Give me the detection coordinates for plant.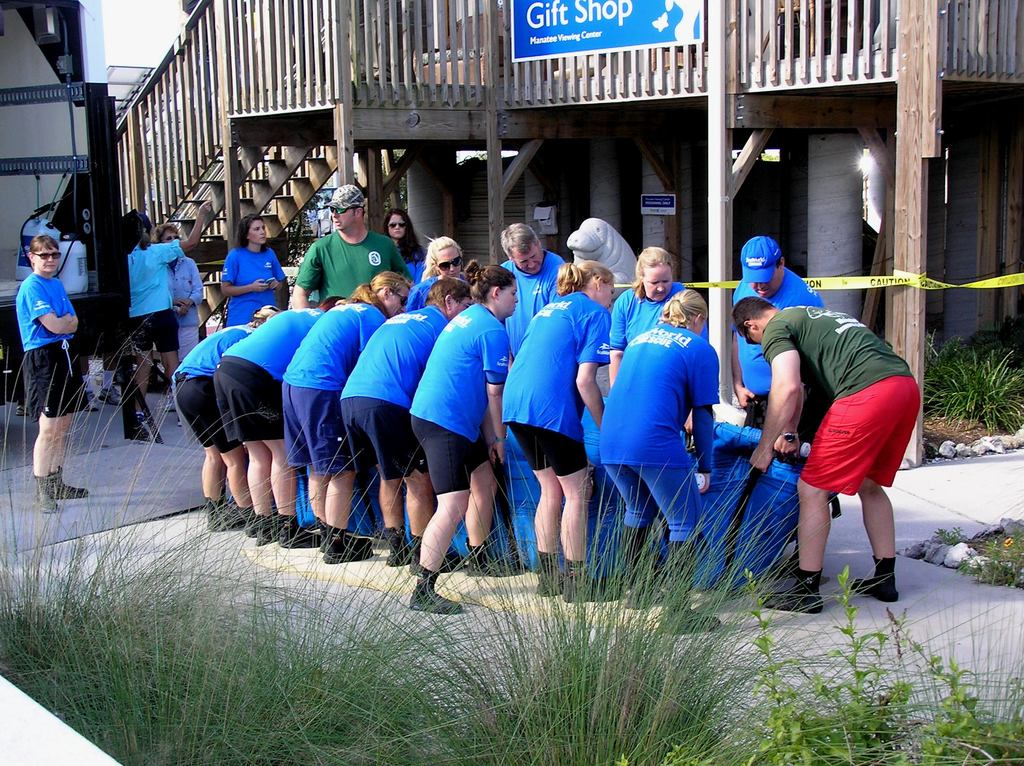
x1=823, y1=557, x2=910, y2=763.
